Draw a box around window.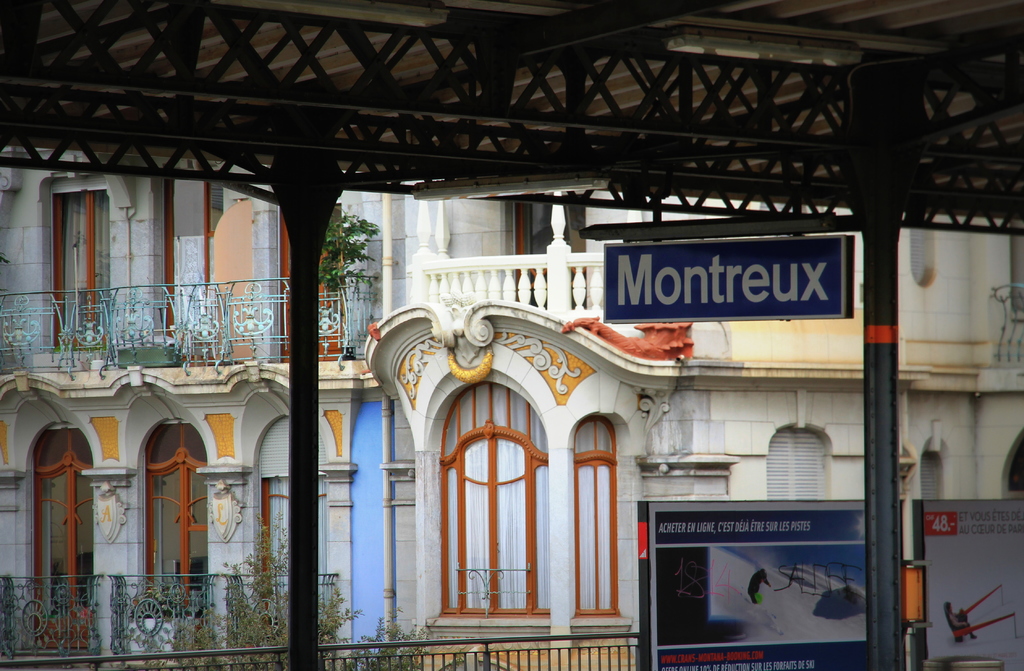
26/420/98/651.
